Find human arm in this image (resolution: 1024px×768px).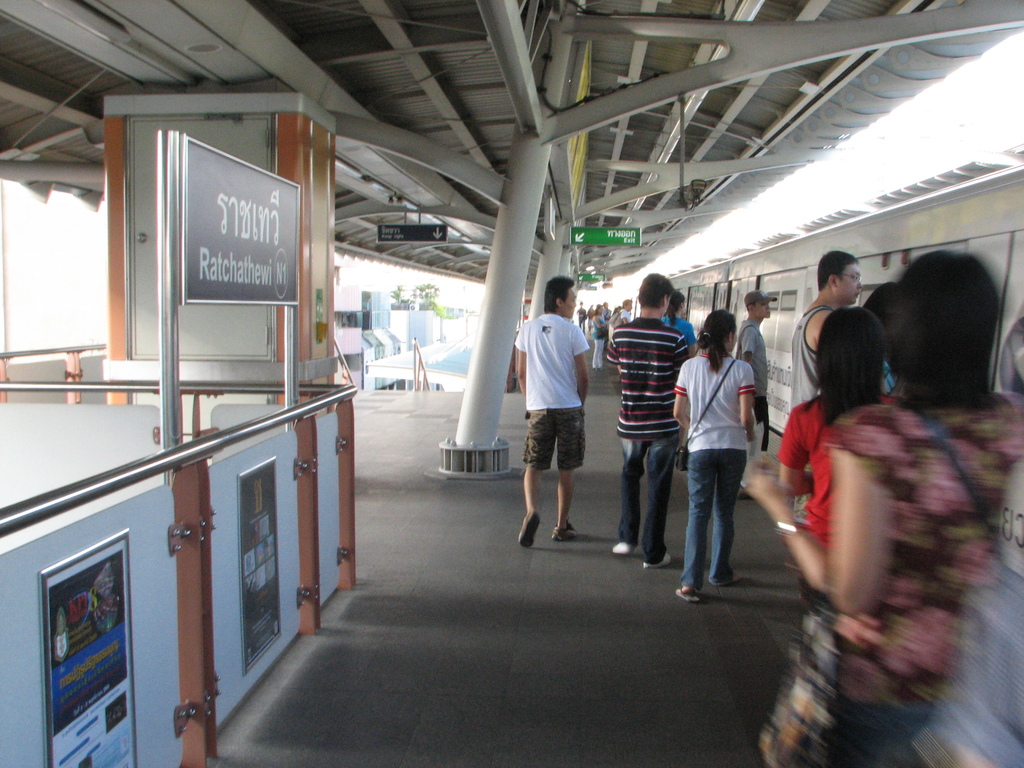
(744, 404, 894, 618).
